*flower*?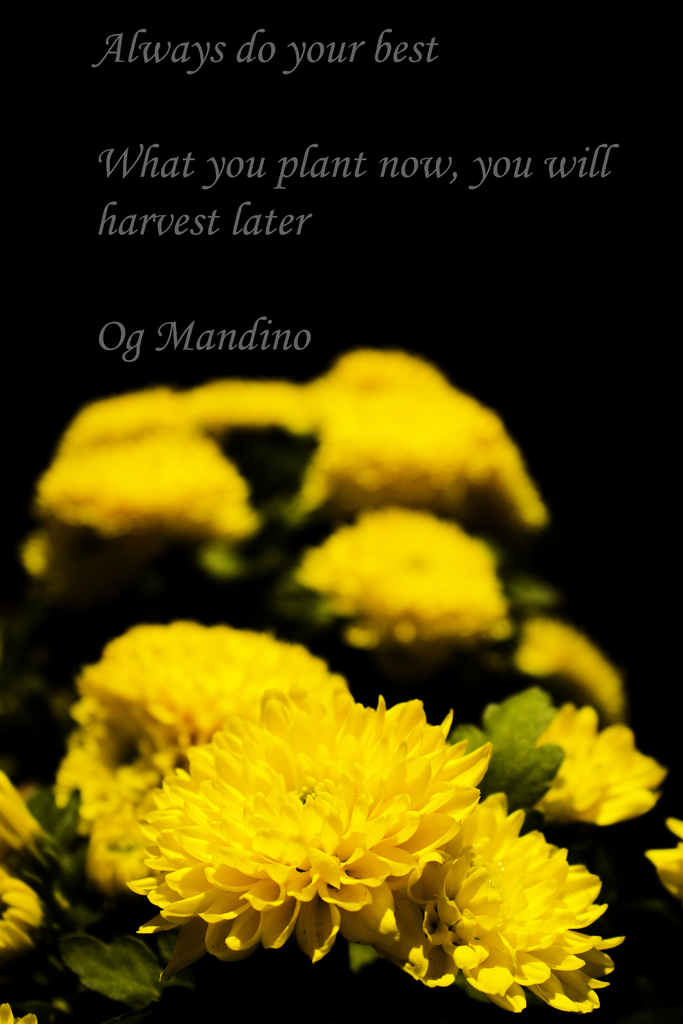
{"left": 50, "top": 621, "right": 343, "bottom": 884}
